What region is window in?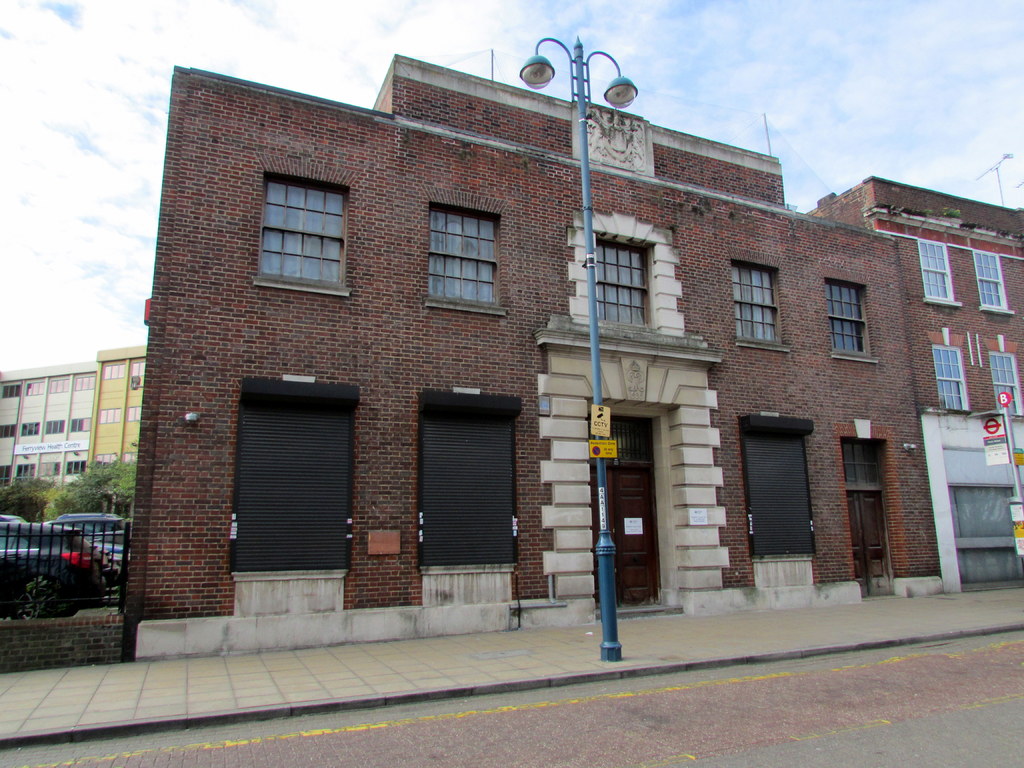
52/380/68/395.
